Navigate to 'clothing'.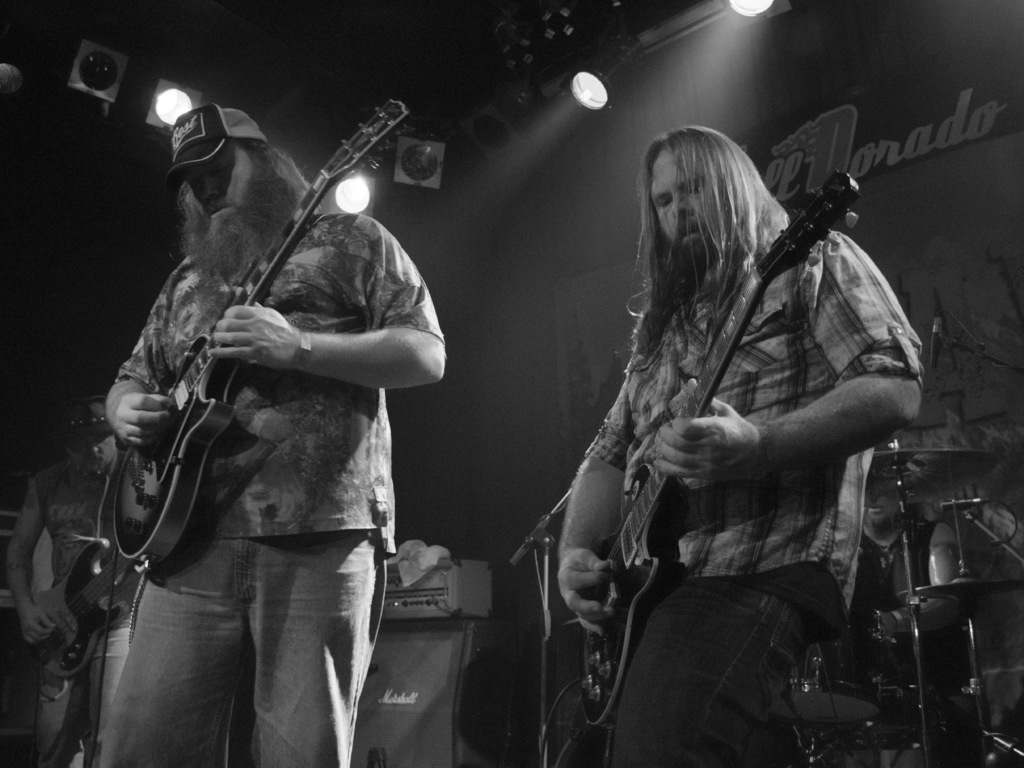
Navigation target: Rect(106, 223, 455, 540).
